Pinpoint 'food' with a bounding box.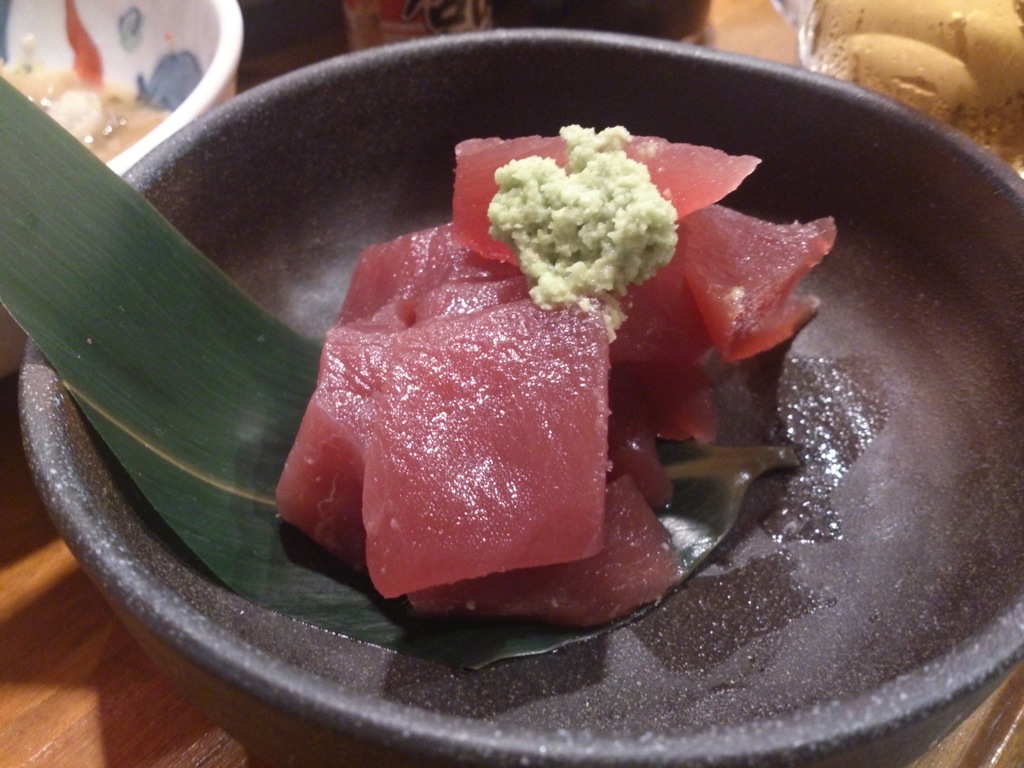
pyautogui.locateOnScreen(255, 104, 814, 636).
